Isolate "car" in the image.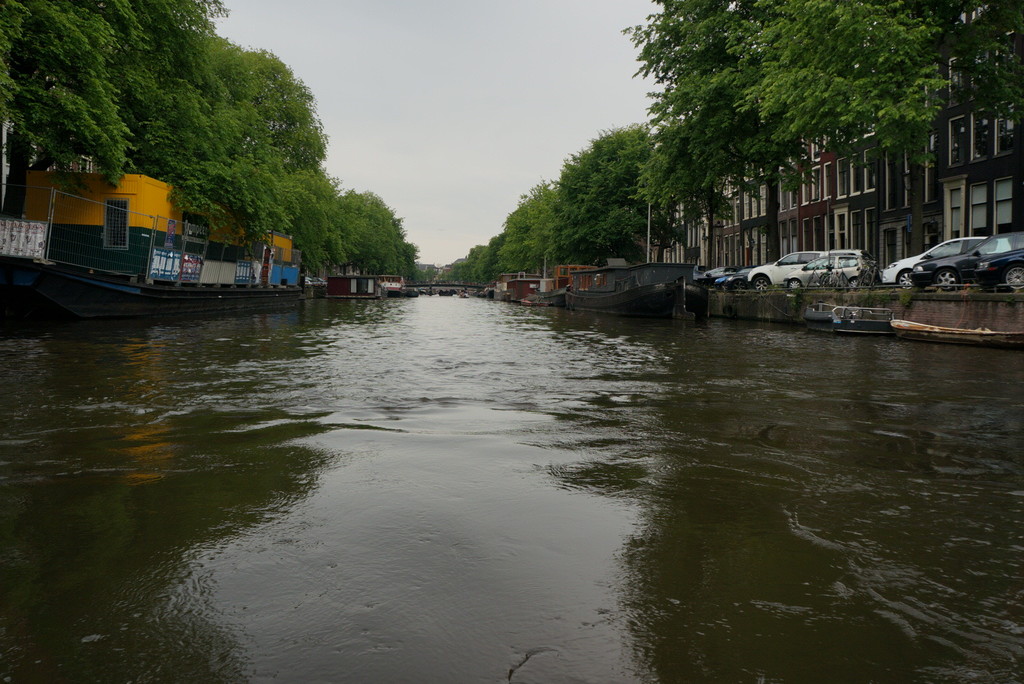
Isolated region: l=909, t=231, r=1023, b=290.
